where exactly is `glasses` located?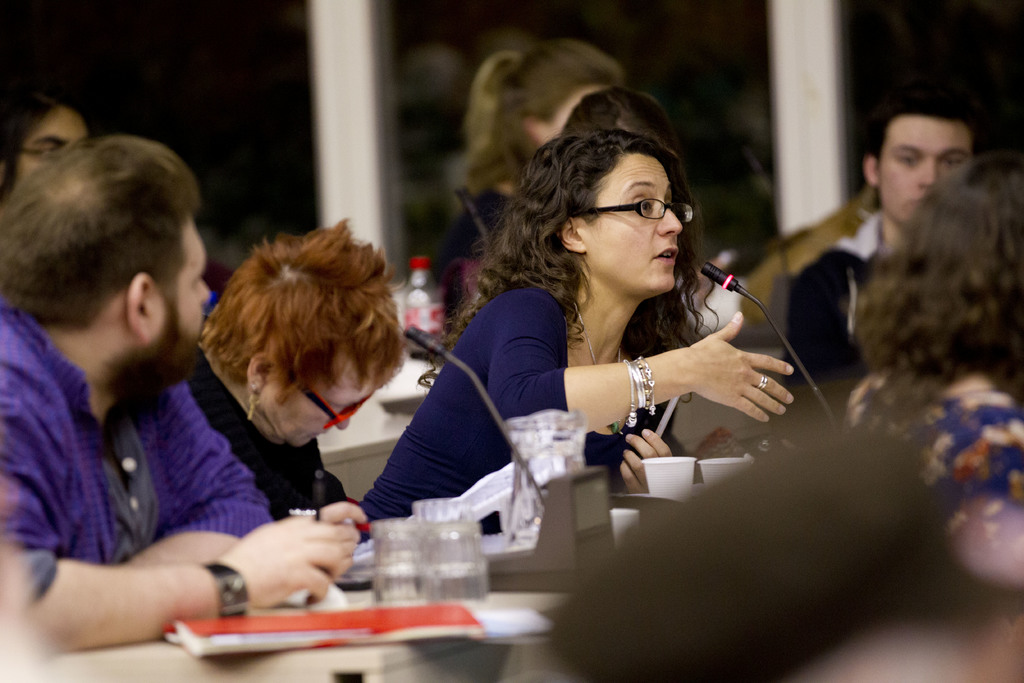
Its bounding box is left=572, top=195, right=694, bottom=224.
